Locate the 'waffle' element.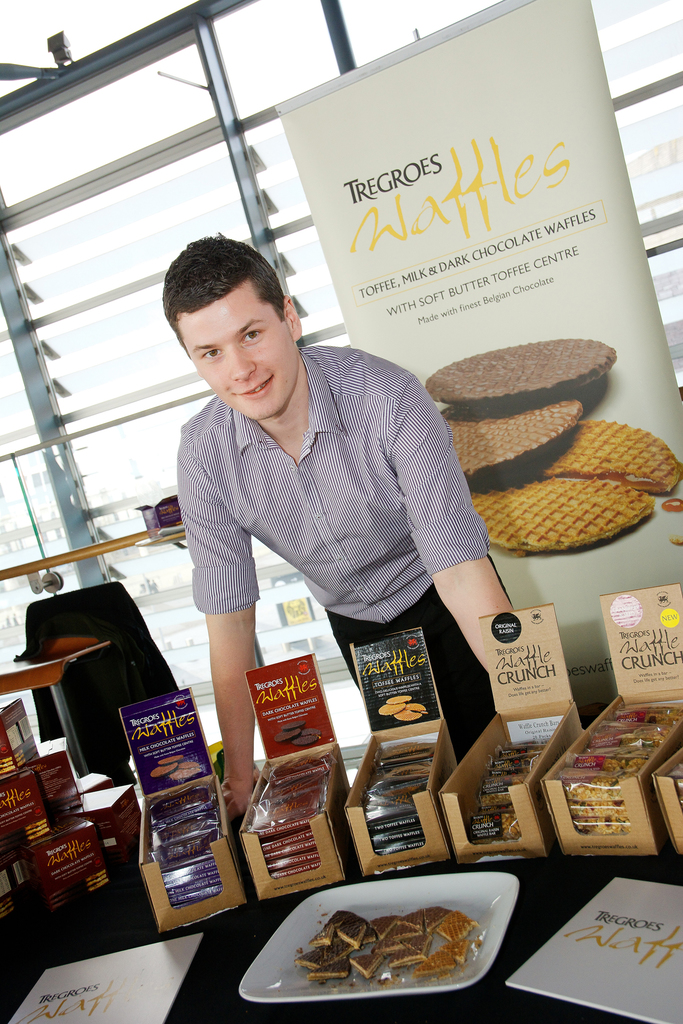
Element bbox: bbox(171, 771, 197, 779).
